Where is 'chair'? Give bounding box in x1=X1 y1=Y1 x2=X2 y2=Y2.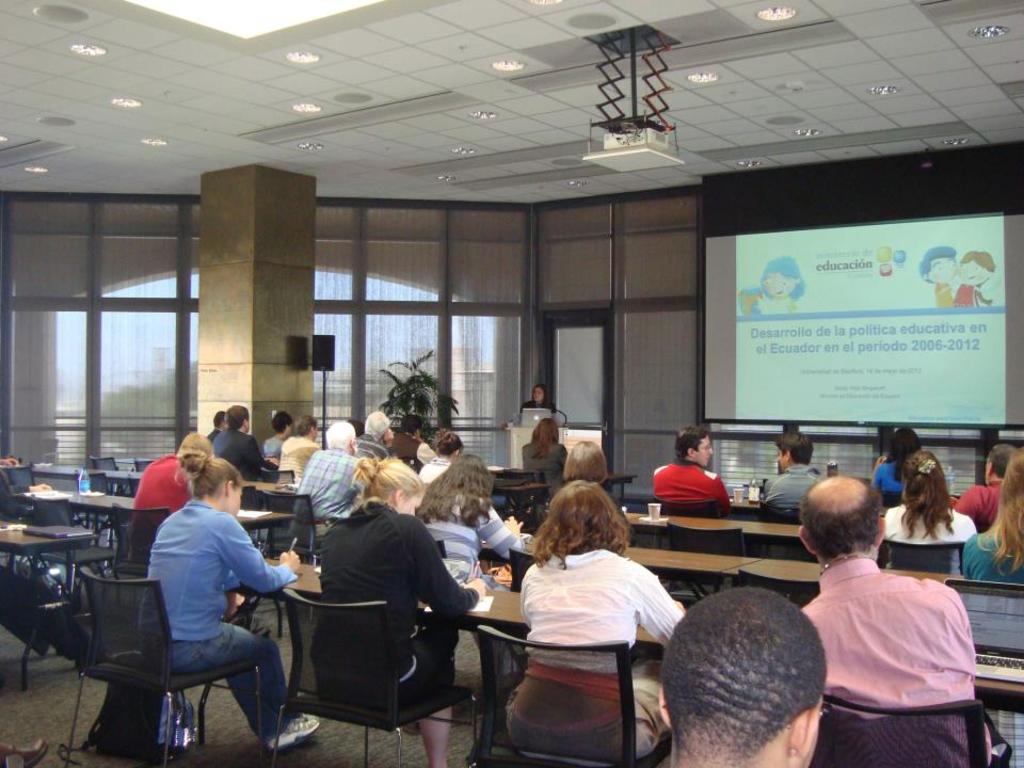
x1=655 y1=497 x2=730 y2=587.
